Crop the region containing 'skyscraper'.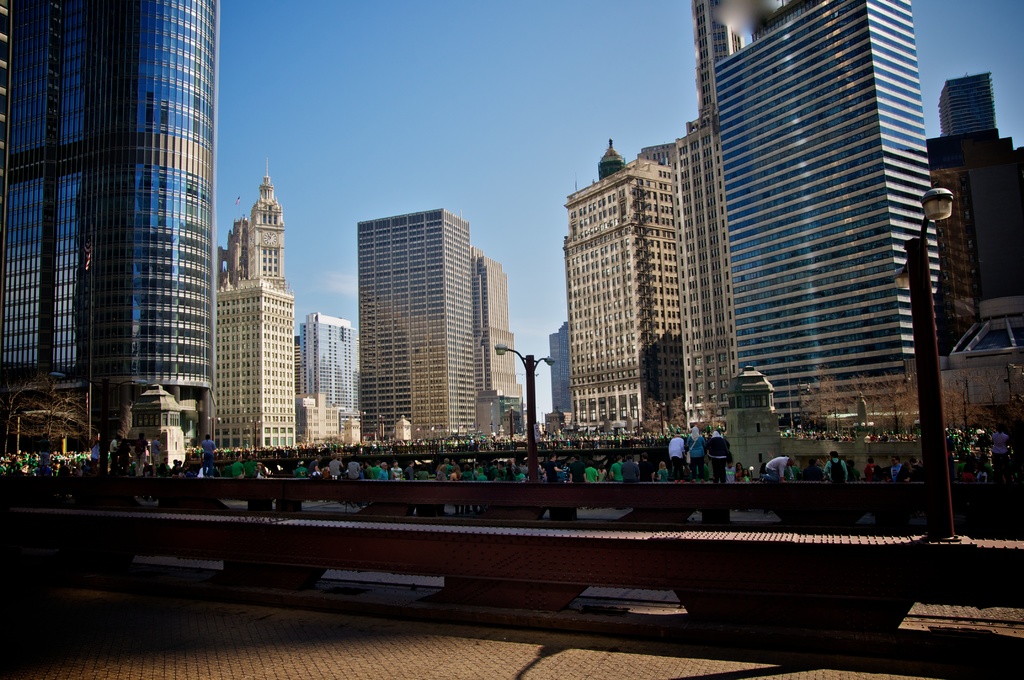
Crop region: locate(18, 12, 234, 464).
